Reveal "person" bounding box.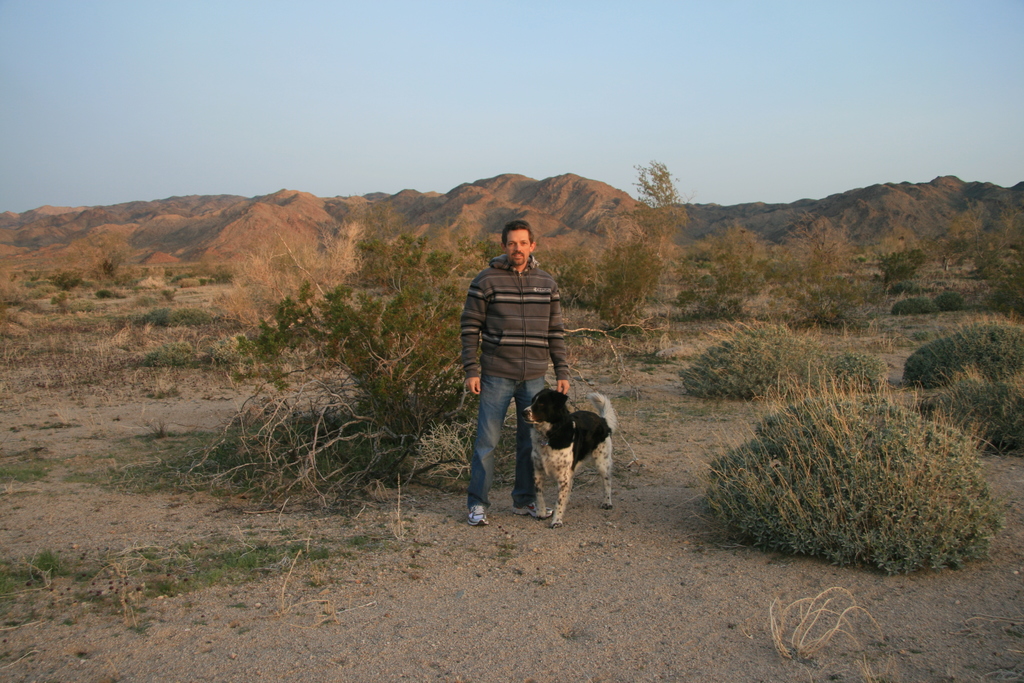
Revealed: {"left": 462, "top": 224, "right": 568, "bottom": 529}.
